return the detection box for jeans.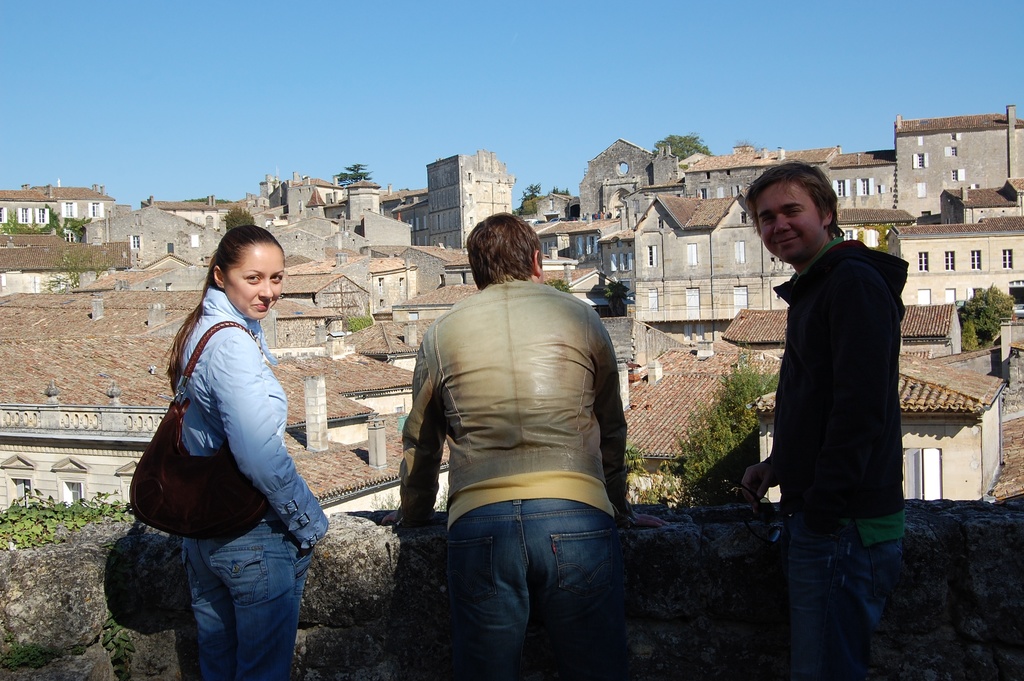
{"left": 786, "top": 515, "right": 899, "bottom": 680}.
